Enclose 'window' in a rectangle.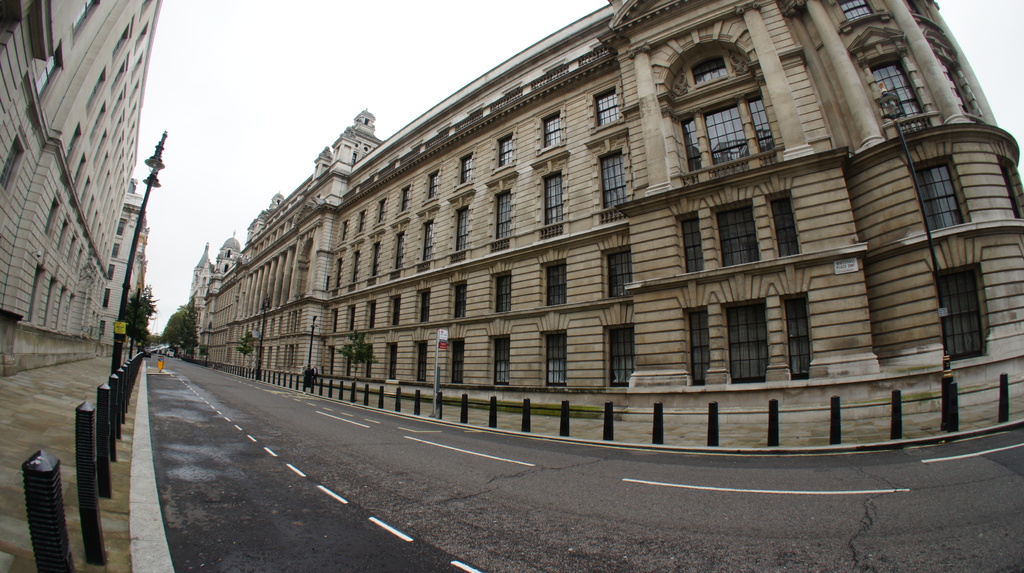
box(192, 313, 204, 326).
